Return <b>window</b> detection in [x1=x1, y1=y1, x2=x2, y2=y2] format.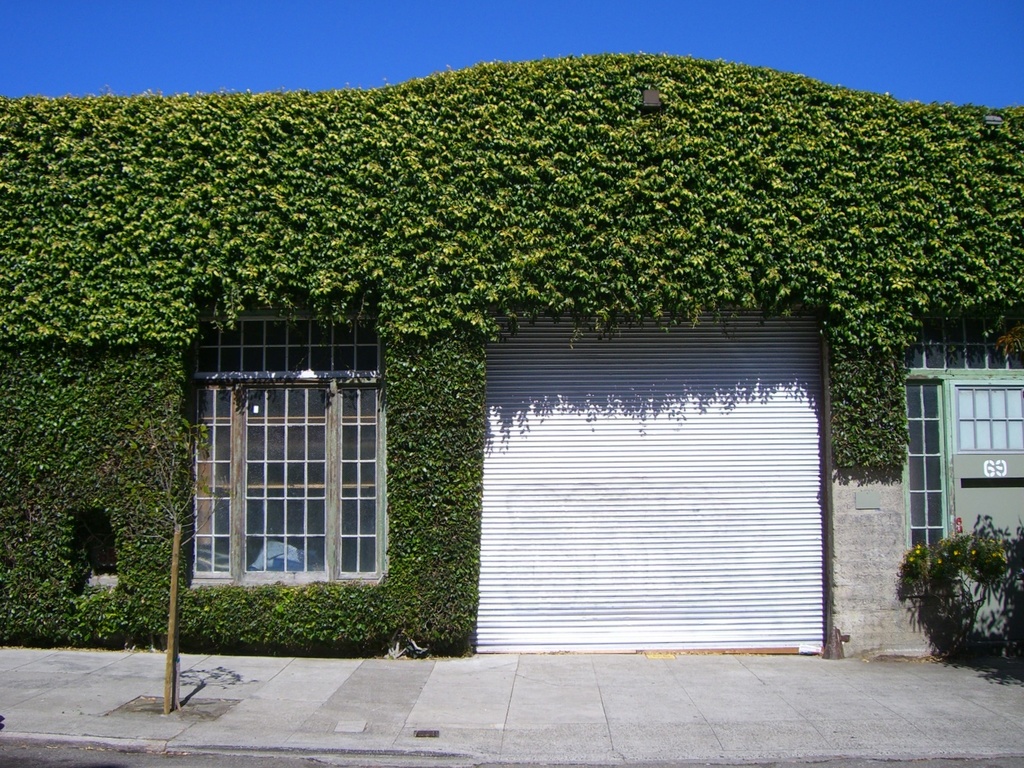
[x1=194, y1=321, x2=396, y2=600].
